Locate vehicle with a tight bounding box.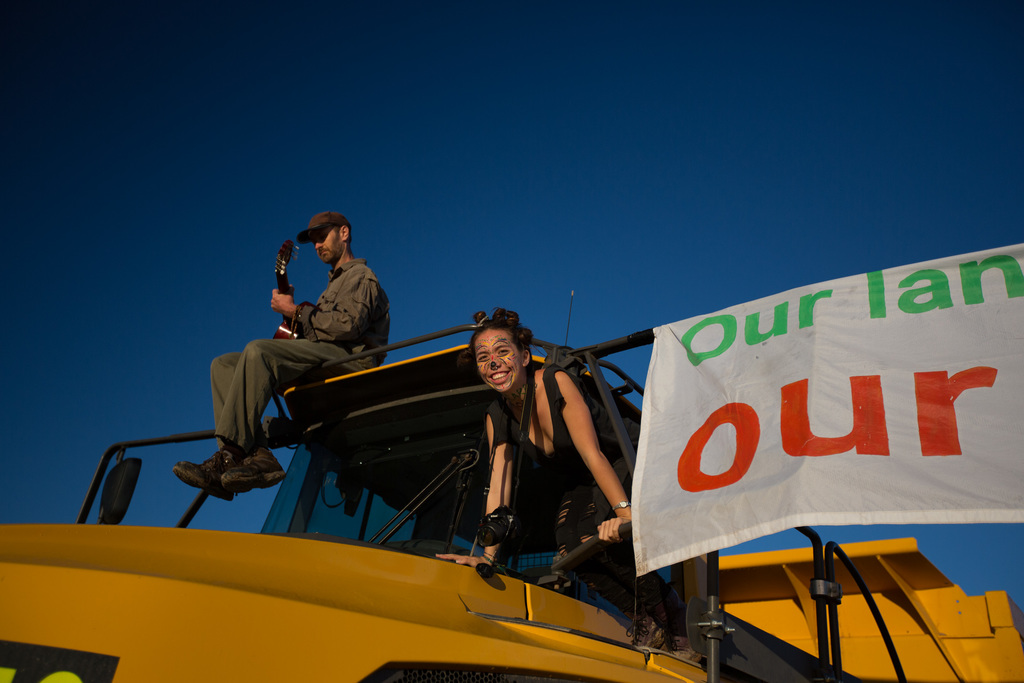
{"x1": 115, "y1": 267, "x2": 997, "y2": 678}.
